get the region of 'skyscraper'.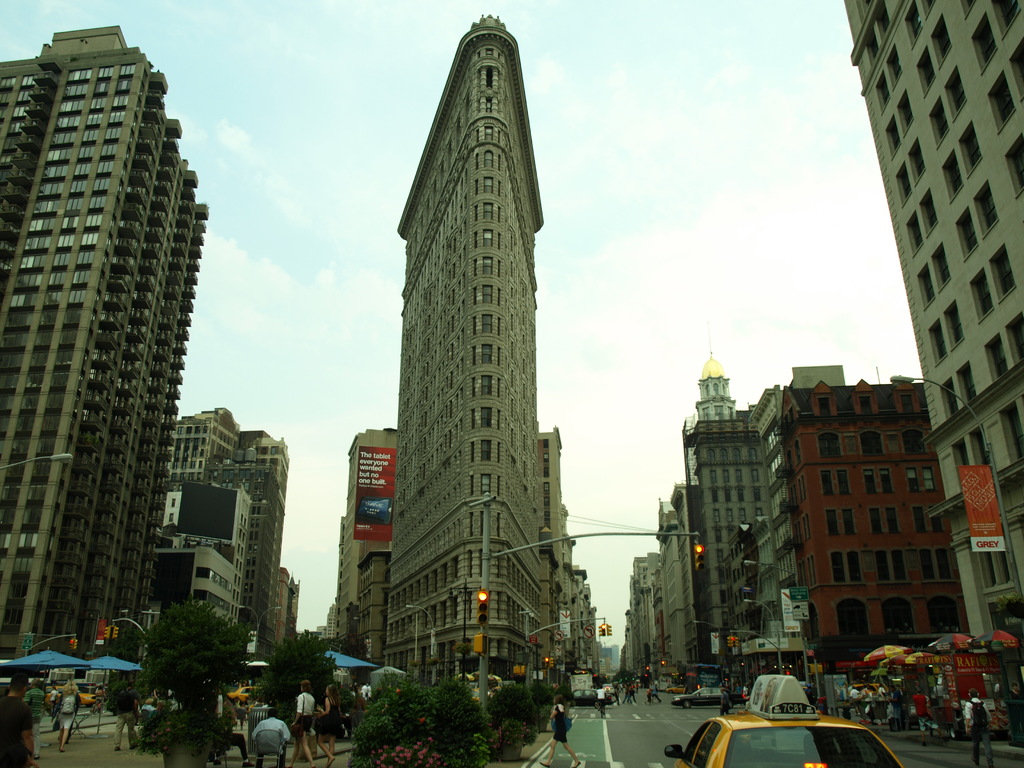
[x1=383, y1=20, x2=564, y2=703].
